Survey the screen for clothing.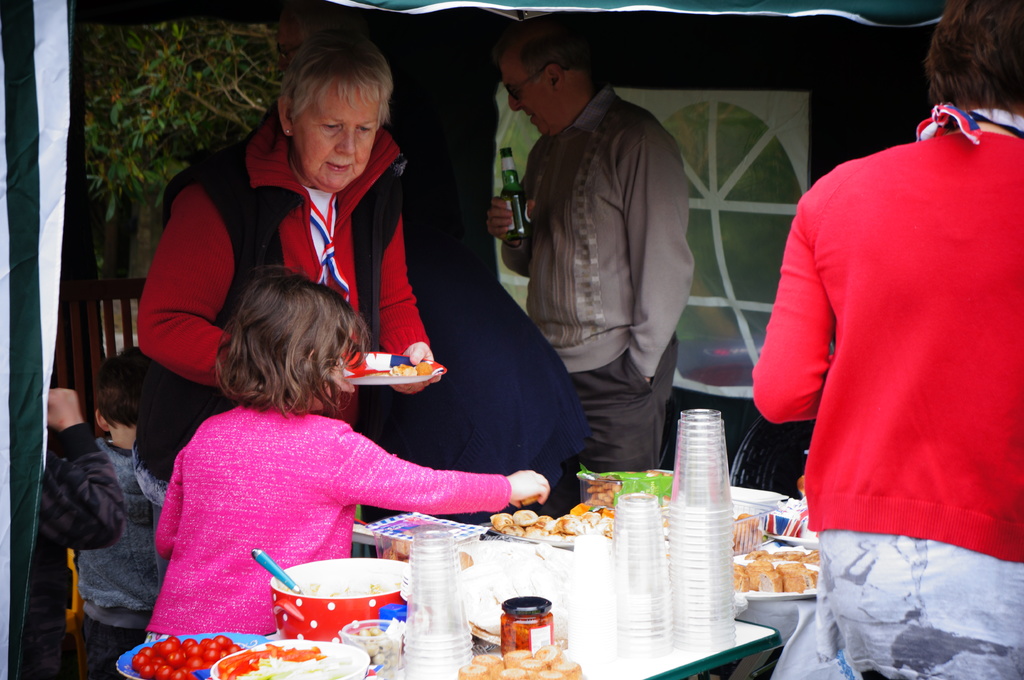
Survey found: l=142, t=404, r=513, b=644.
